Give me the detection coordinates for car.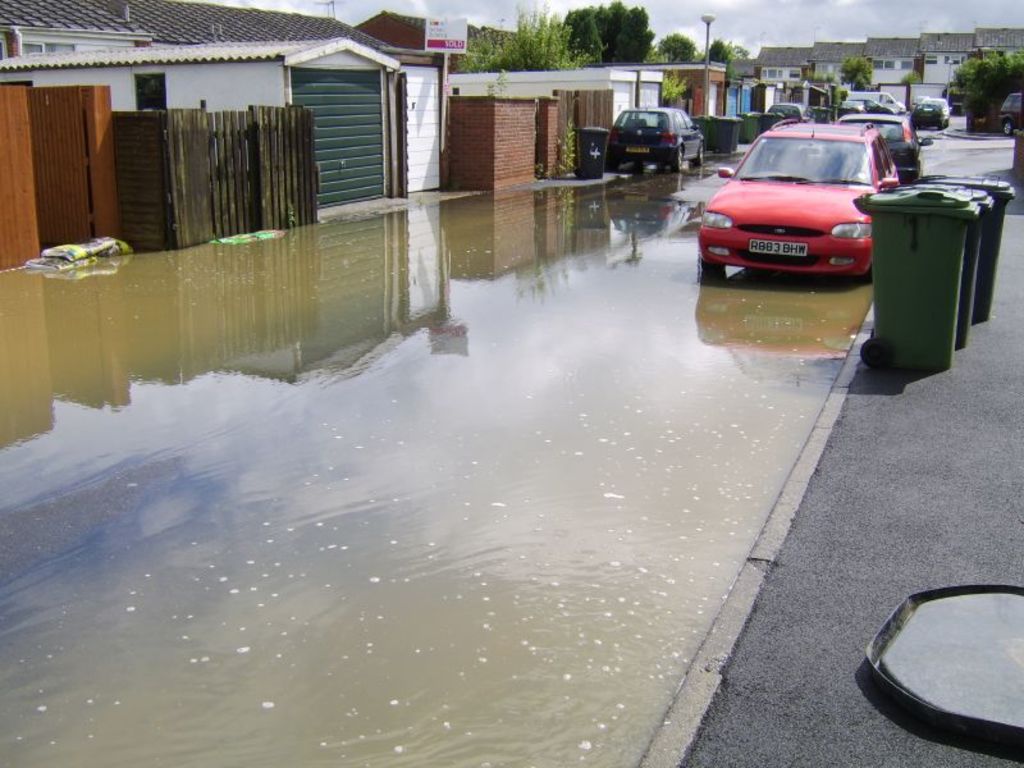
695/118/927/283.
